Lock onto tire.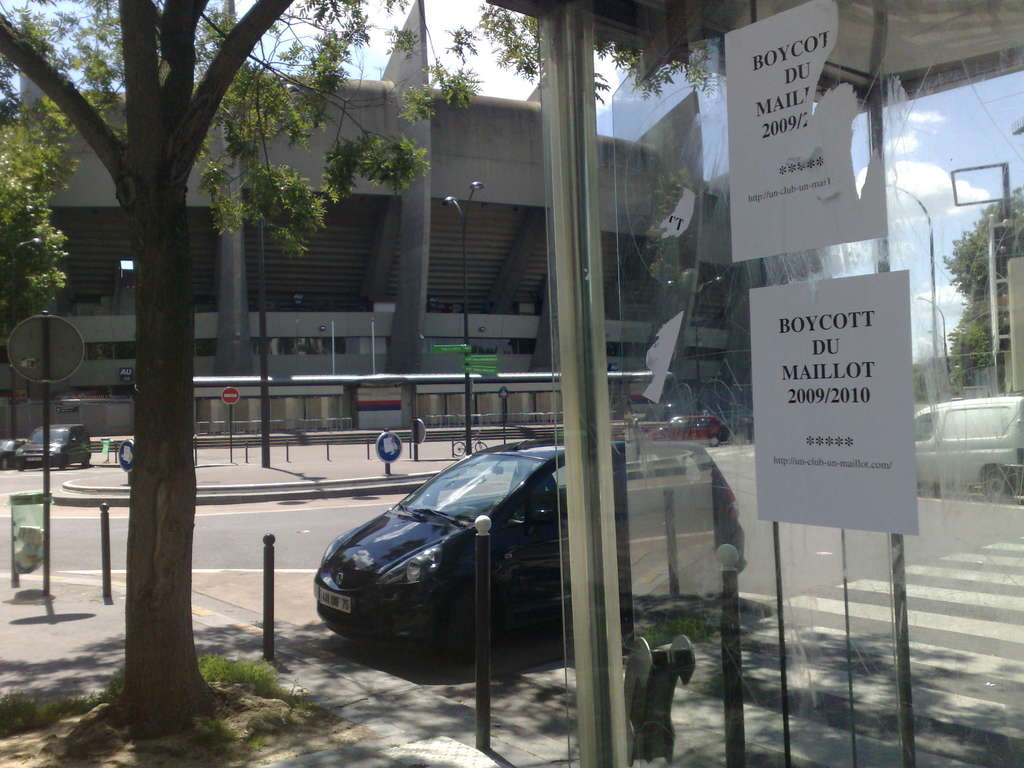
Locked: pyautogui.locateOnScreen(980, 464, 1016, 501).
